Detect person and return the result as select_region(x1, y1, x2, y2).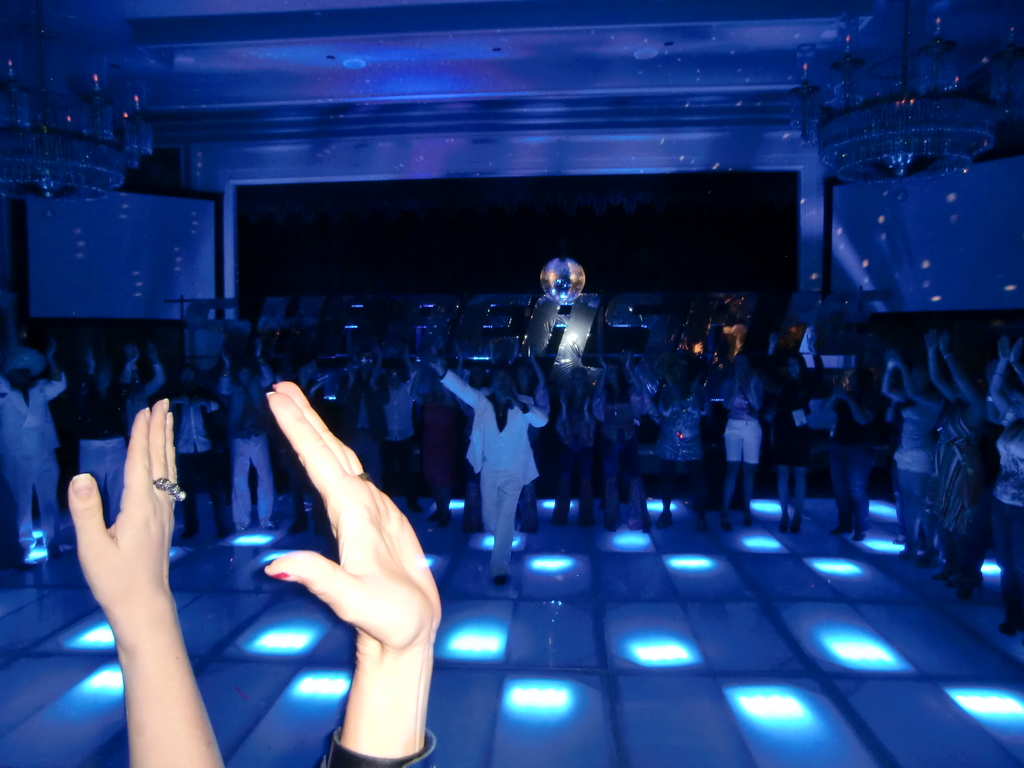
select_region(127, 339, 164, 433).
